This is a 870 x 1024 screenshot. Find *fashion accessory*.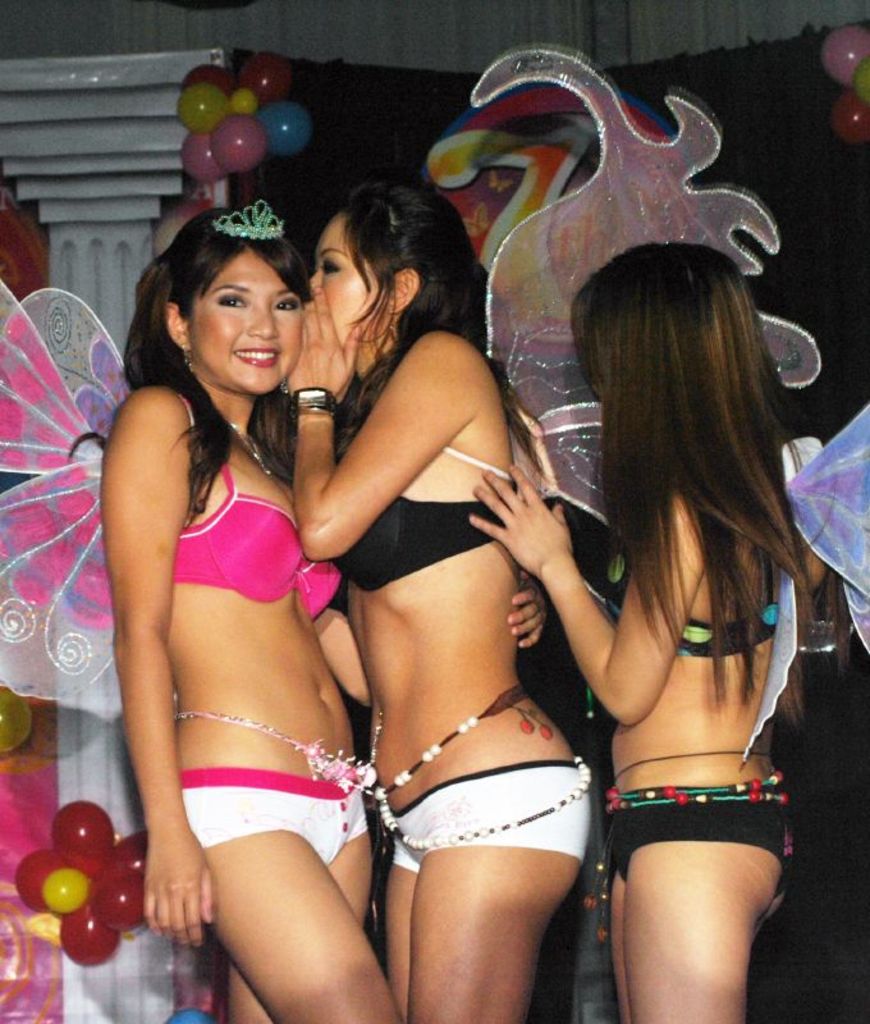
Bounding box: x1=173 y1=709 x2=379 y2=795.
